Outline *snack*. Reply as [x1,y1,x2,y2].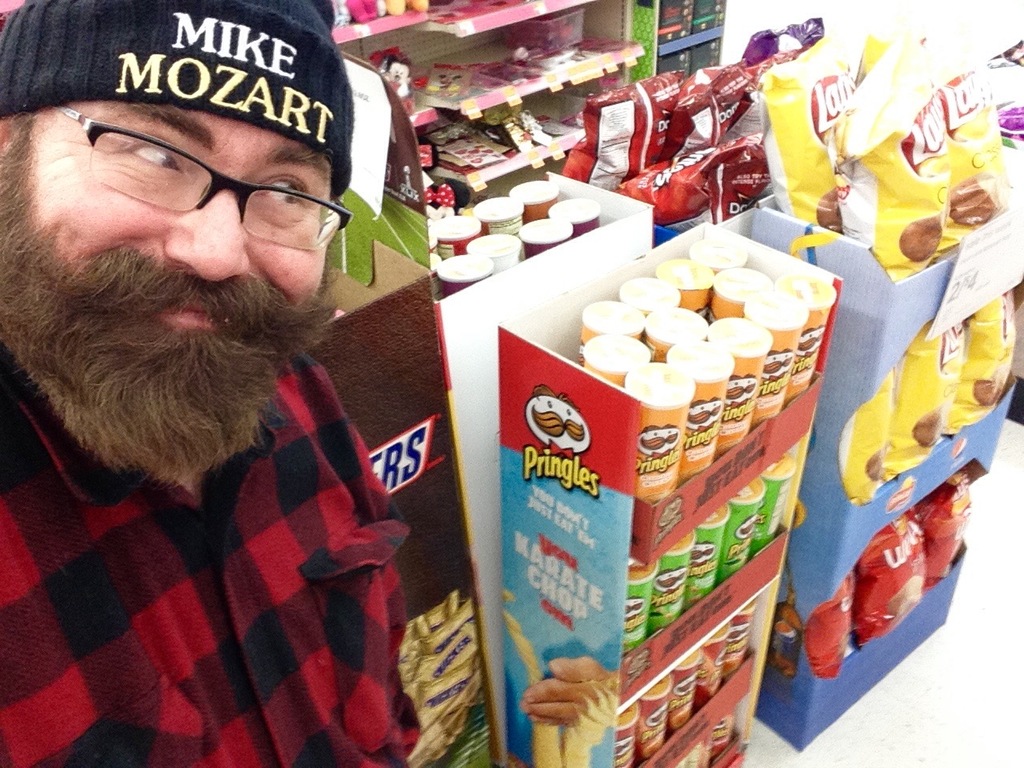
[698,133,774,225].
